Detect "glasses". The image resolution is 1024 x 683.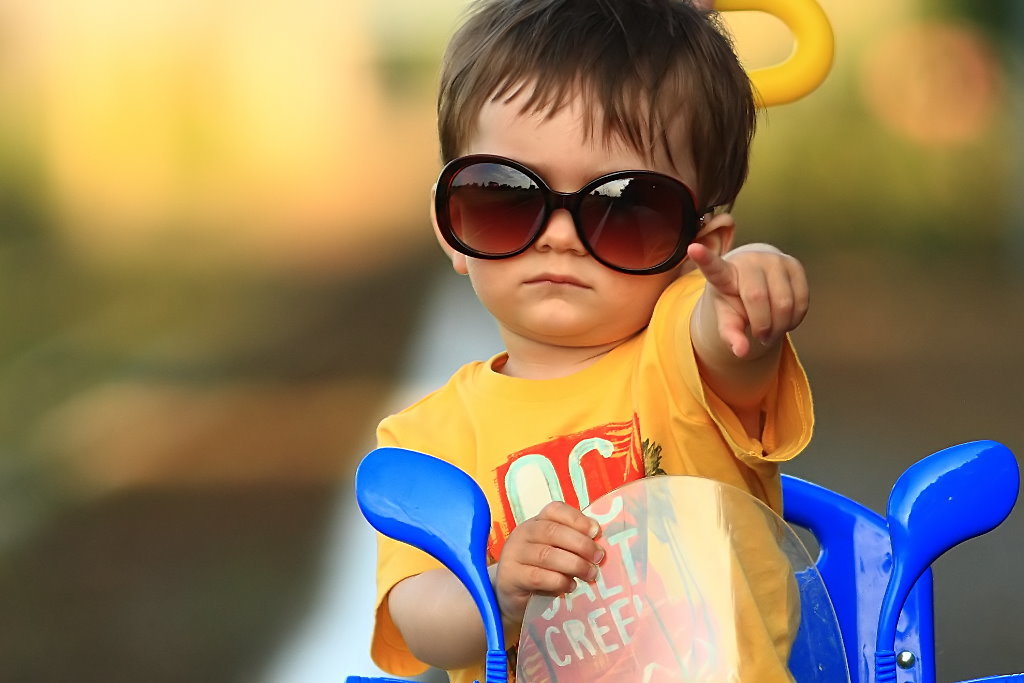
bbox(428, 154, 737, 278).
